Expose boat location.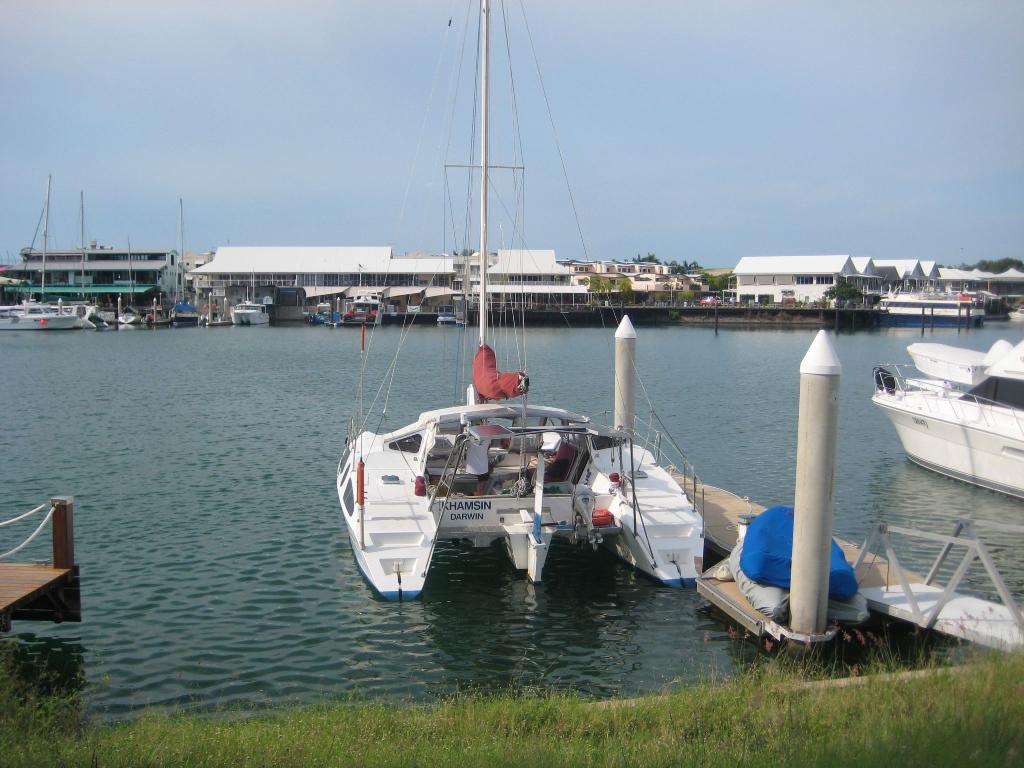
Exposed at bbox=[349, 291, 395, 335].
